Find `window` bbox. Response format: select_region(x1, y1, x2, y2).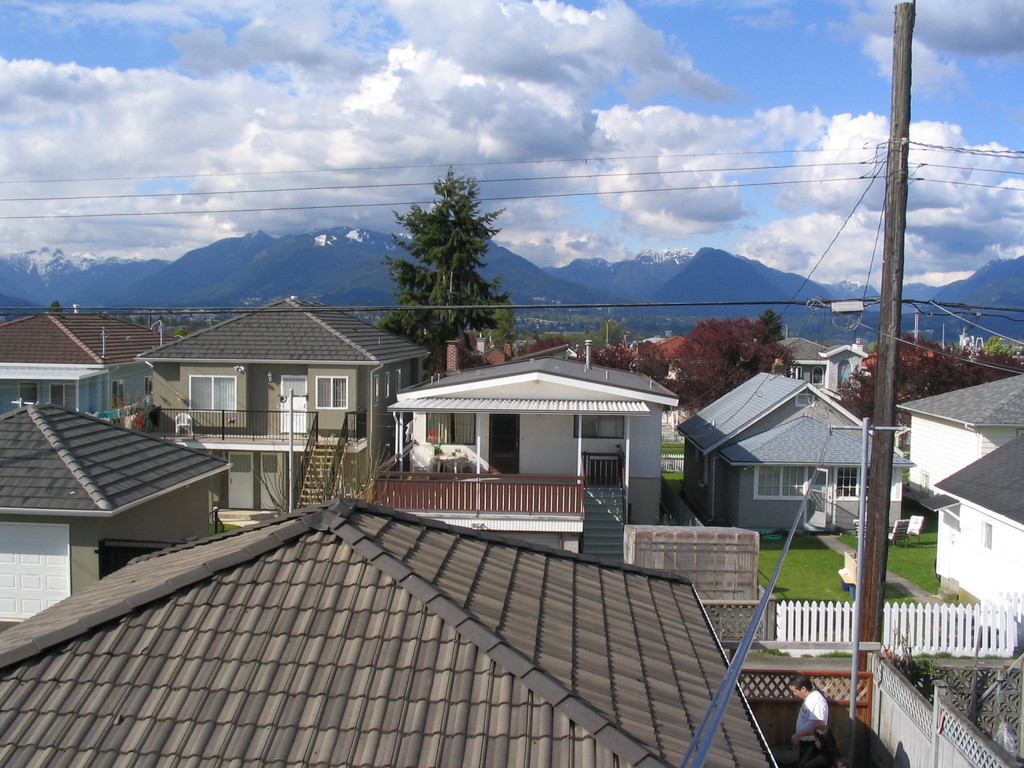
select_region(812, 366, 825, 383).
